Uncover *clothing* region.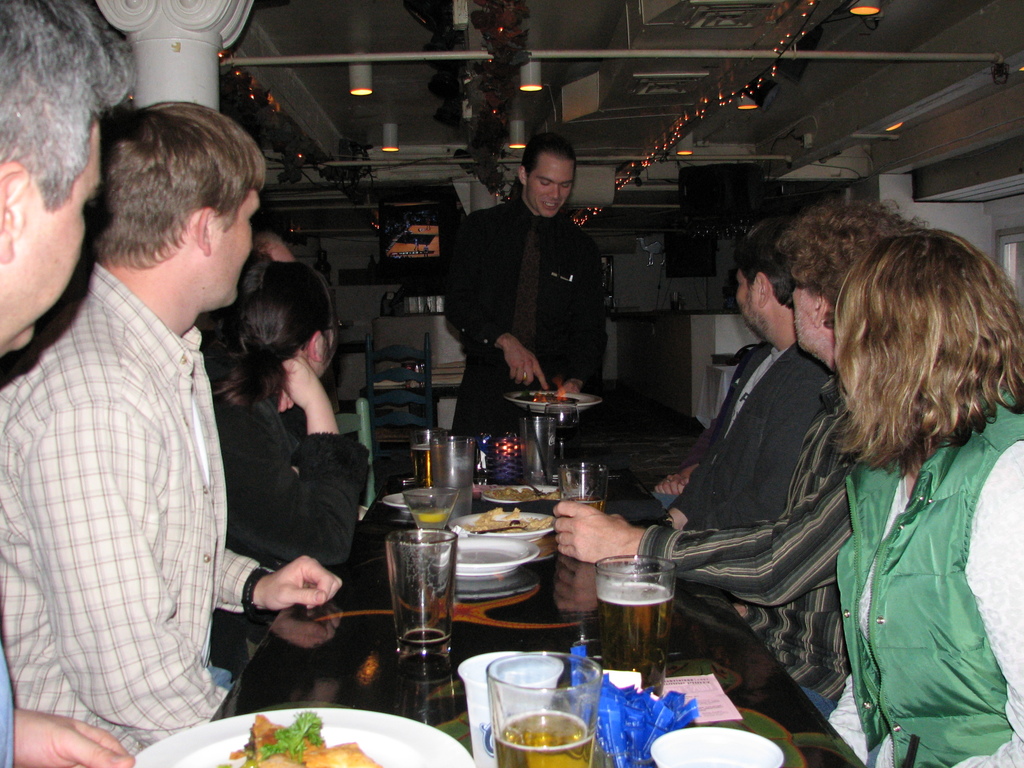
Uncovered: rect(440, 195, 605, 441).
